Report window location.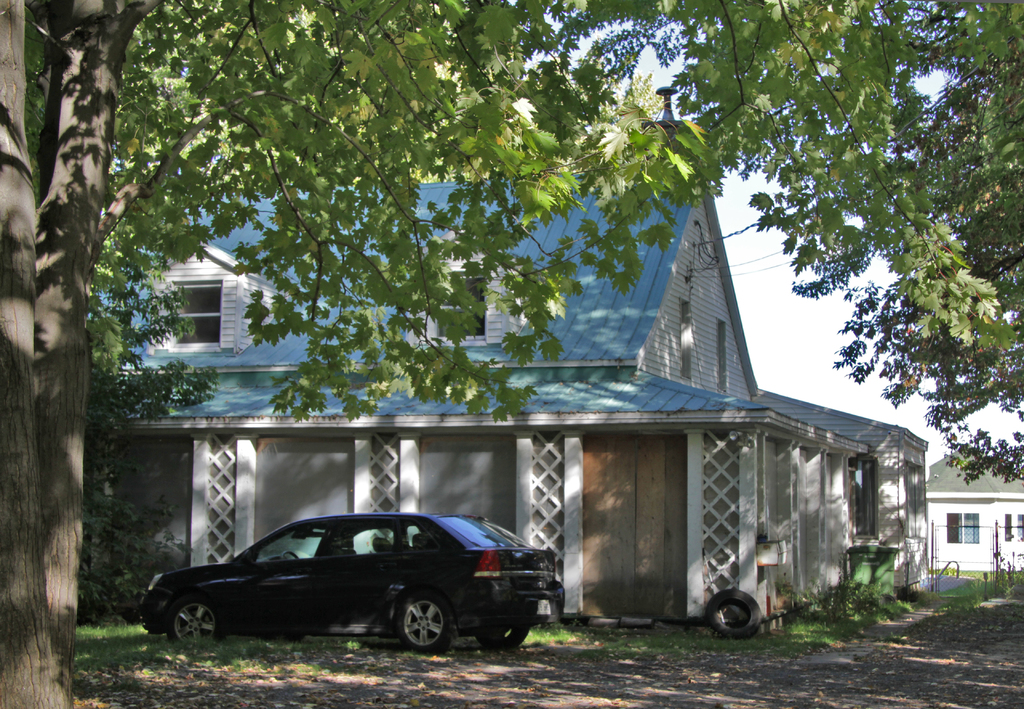
Report: crop(715, 321, 728, 394).
